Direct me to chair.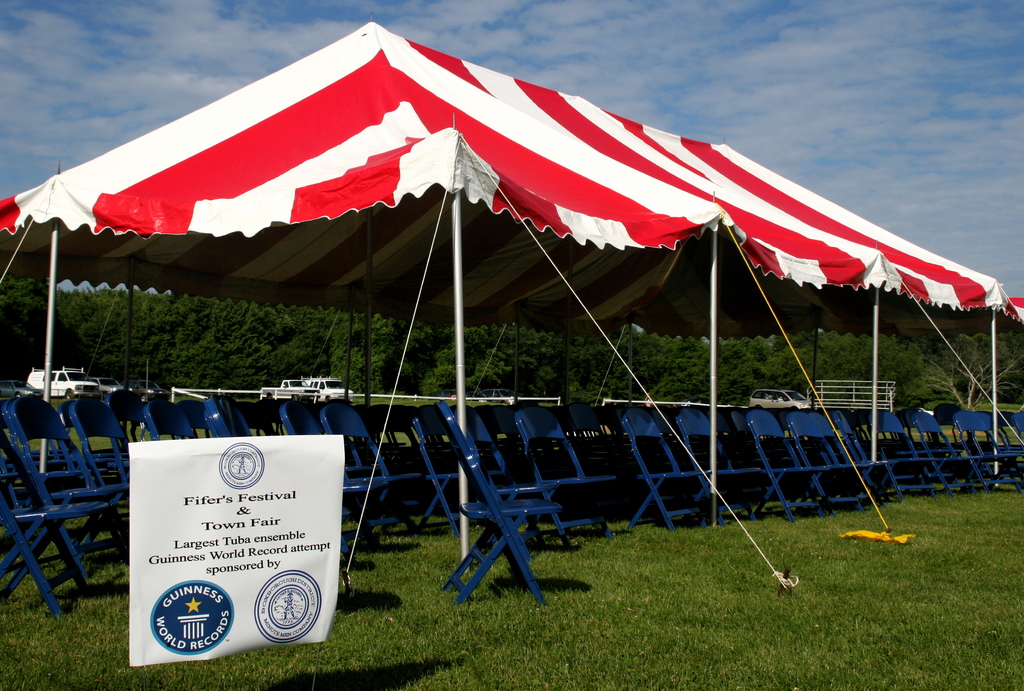
Direction: [left=945, top=405, right=991, bottom=488].
